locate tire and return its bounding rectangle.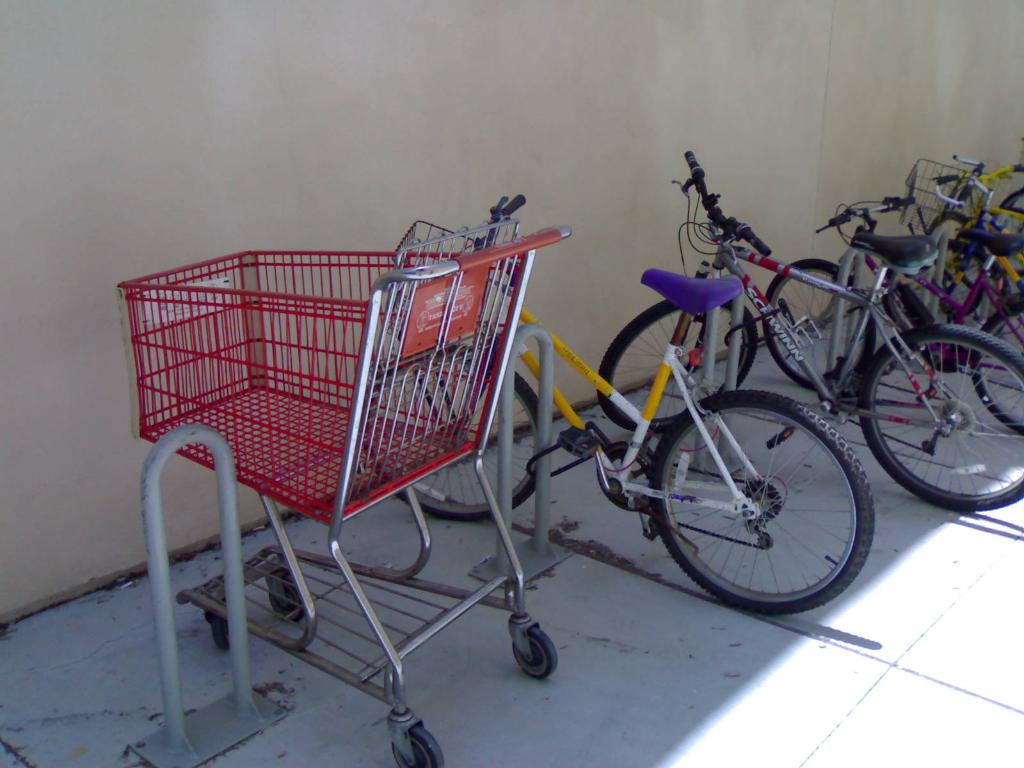
locate(511, 628, 562, 676).
